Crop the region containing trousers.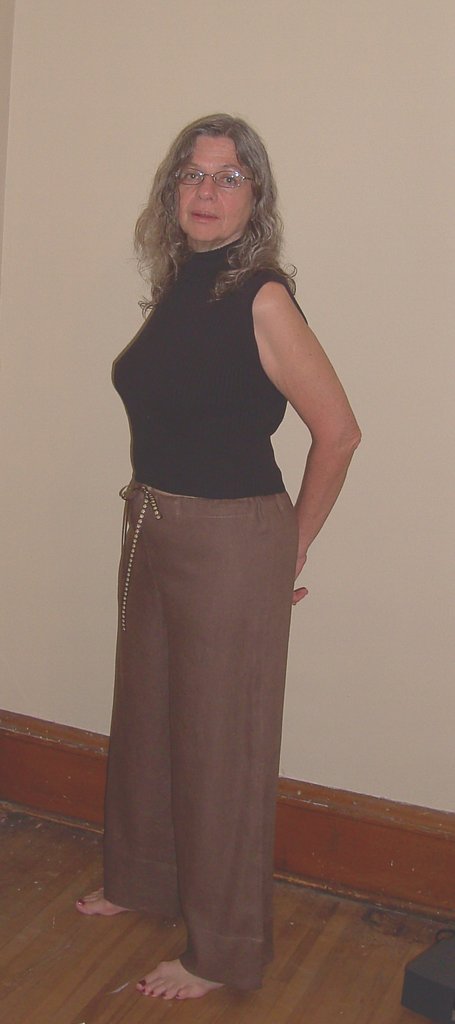
Crop region: l=93, t=491, r=299, b=994.
